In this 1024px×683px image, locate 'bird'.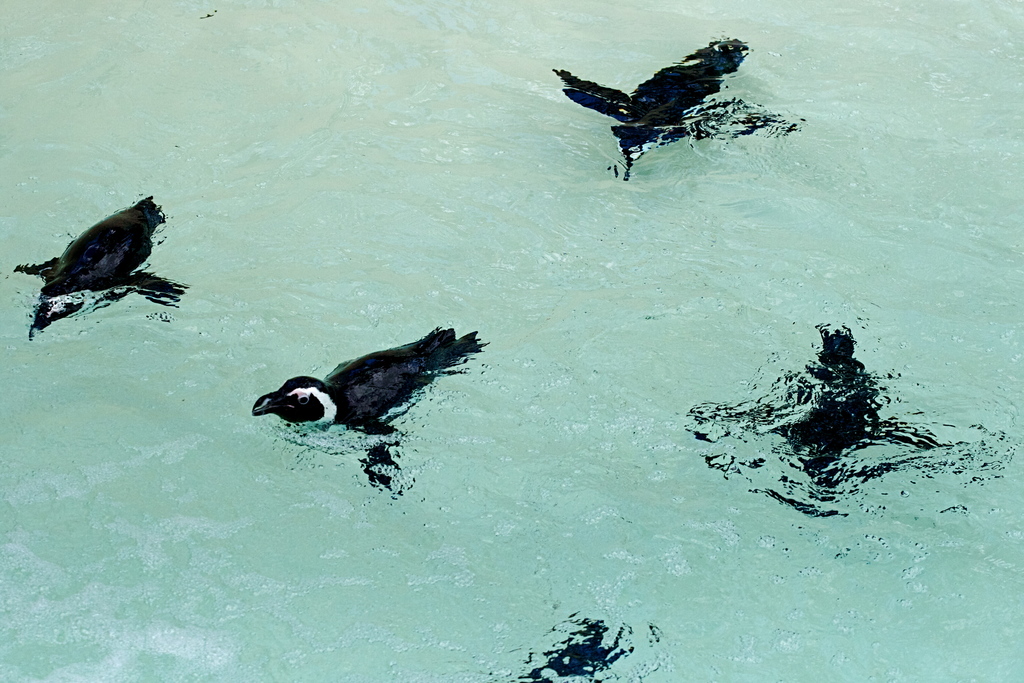
Bounding box: [x1=236, y1=325, x2=490, y2=445].
